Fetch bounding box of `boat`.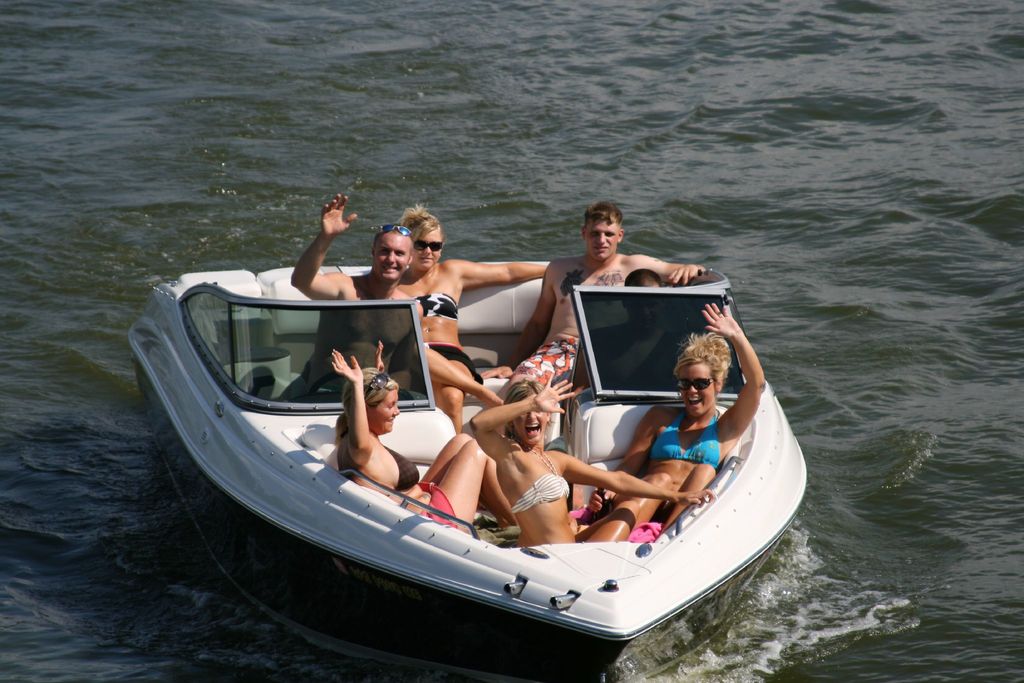
Bbox: {"x1": 143, "y1": 222, "x2": 863, "y2": 652}.
